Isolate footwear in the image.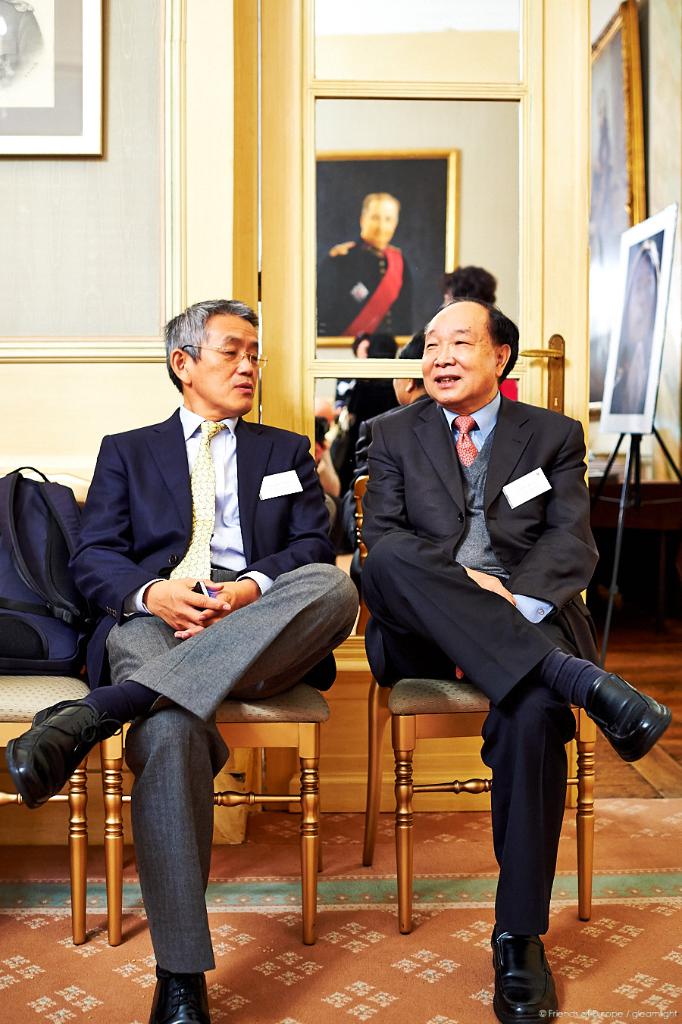
Isolated region: bbox=(584, 668, 665, 758).
